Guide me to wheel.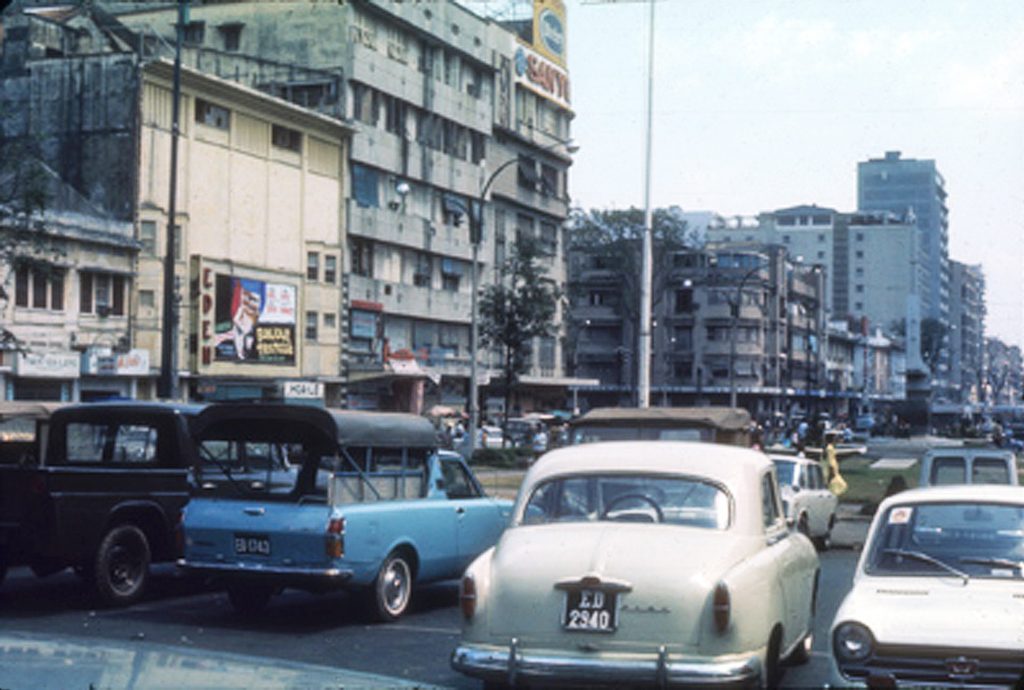
Guidance: 72:524:146:611.
